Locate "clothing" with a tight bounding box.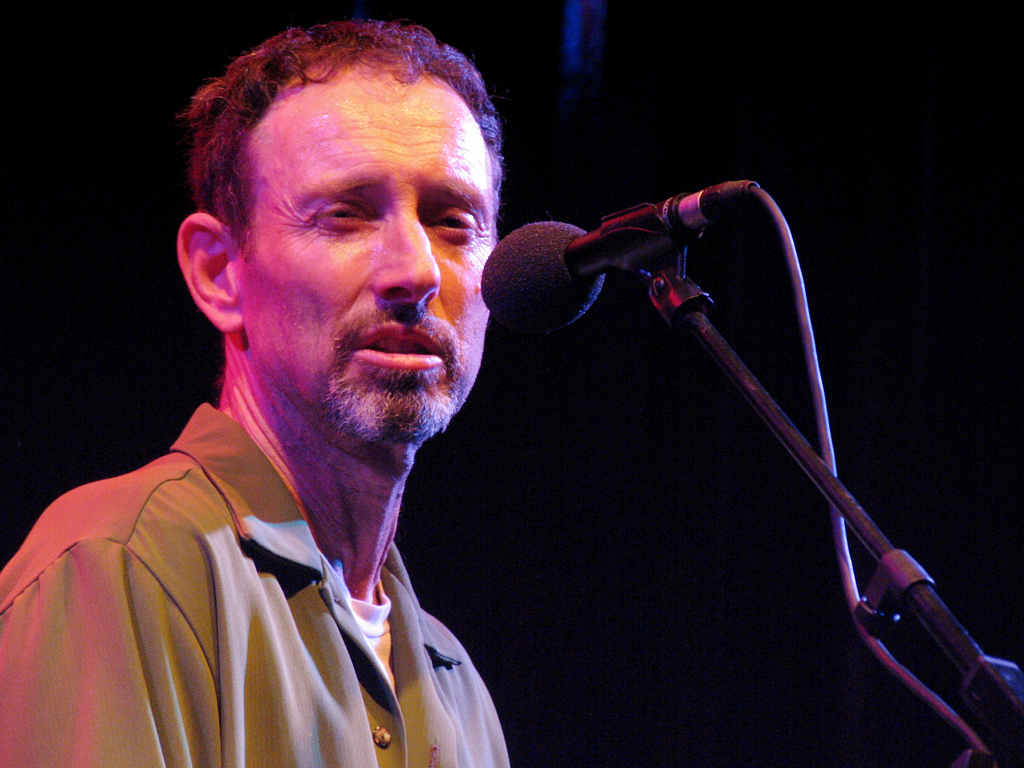
detection(6, 352, 531, 766).
